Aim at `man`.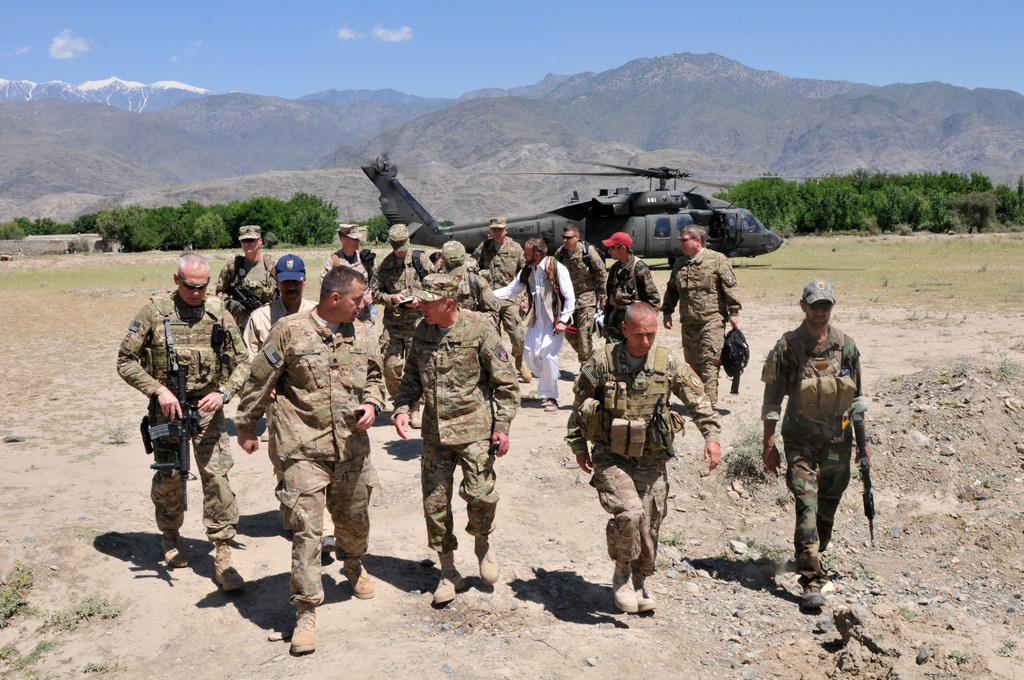
Aimed at [x1=235, y1=265, x2=386, y2=654].
